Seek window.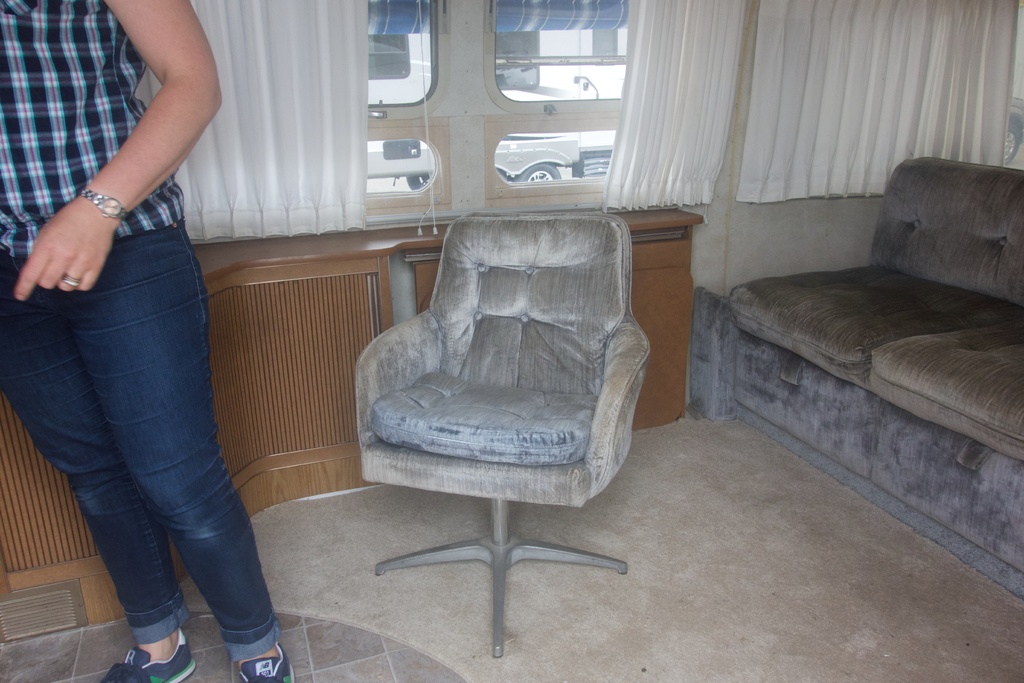
bbox=(367, 0, 438, 110).
